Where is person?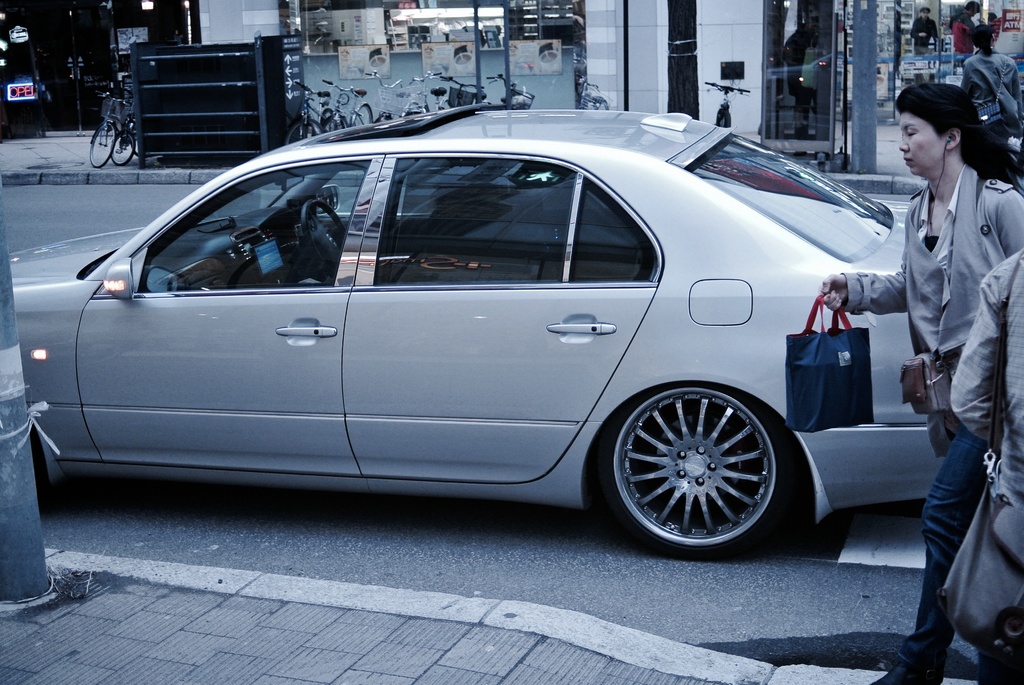
961/28/1021/120.
